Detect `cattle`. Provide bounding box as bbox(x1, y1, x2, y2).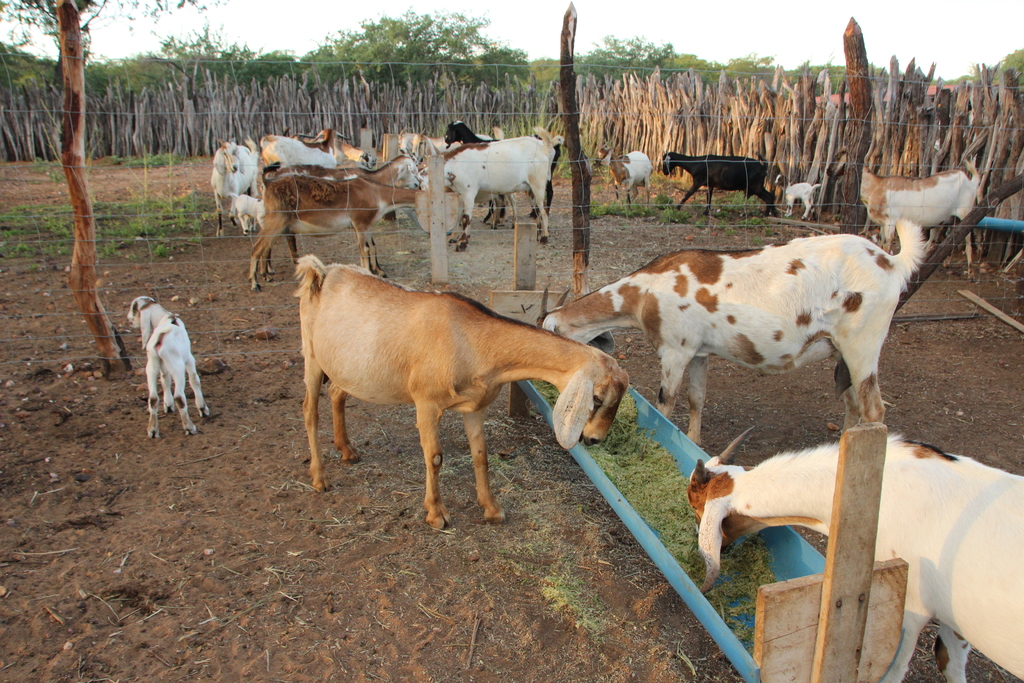
bbox(412, 126, 554, 251).
